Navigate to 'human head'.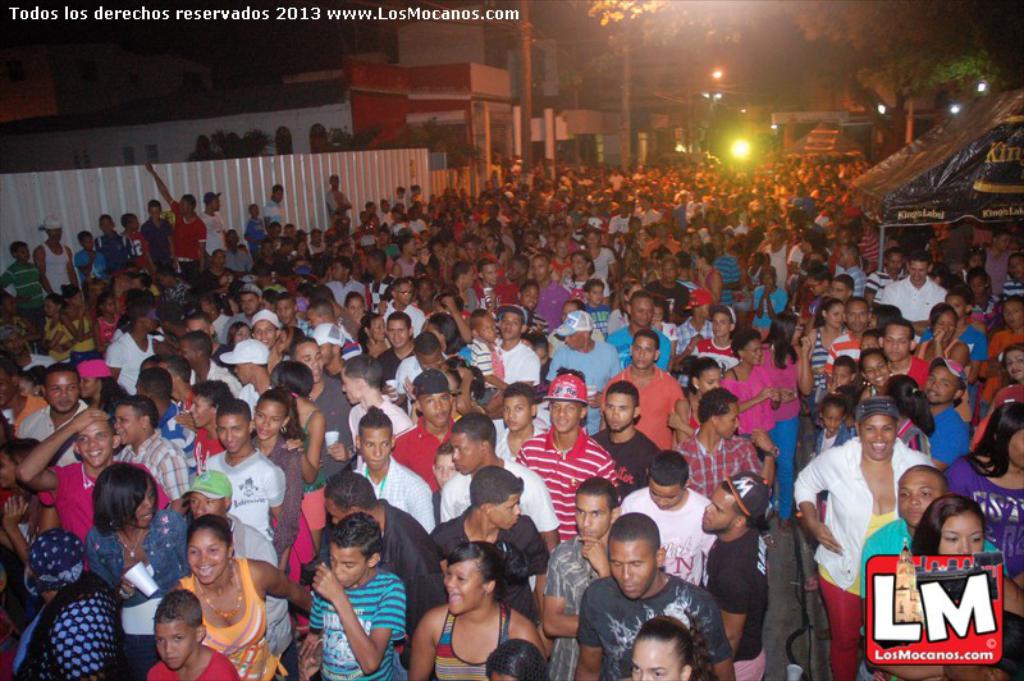
Navigation target: (left=516, top=278, right=540, bottom=308).
